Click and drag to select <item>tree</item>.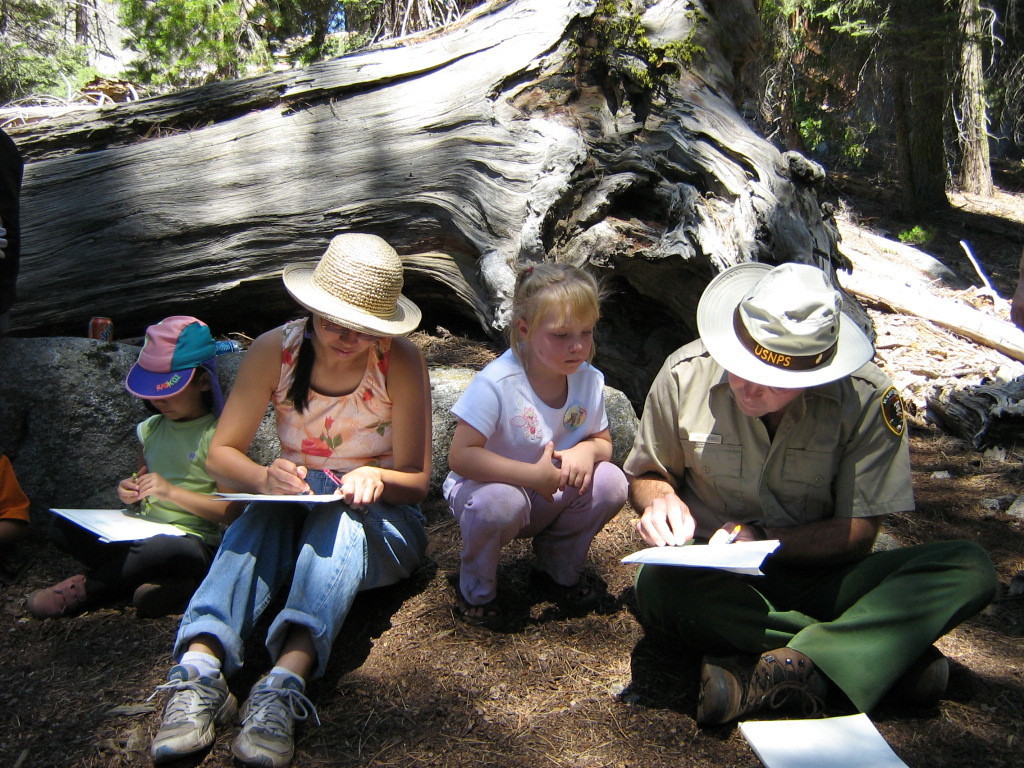
Selection: bbox=(909, 2, 1016, 220).
